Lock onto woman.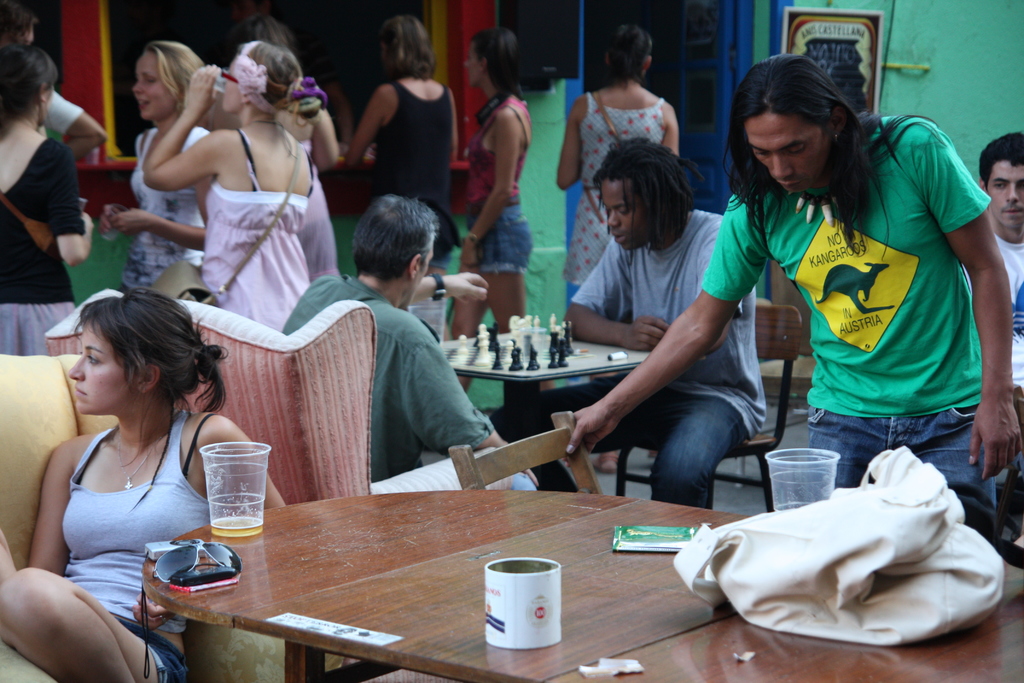
Locked: Rect(209, 10, 344, 173).
